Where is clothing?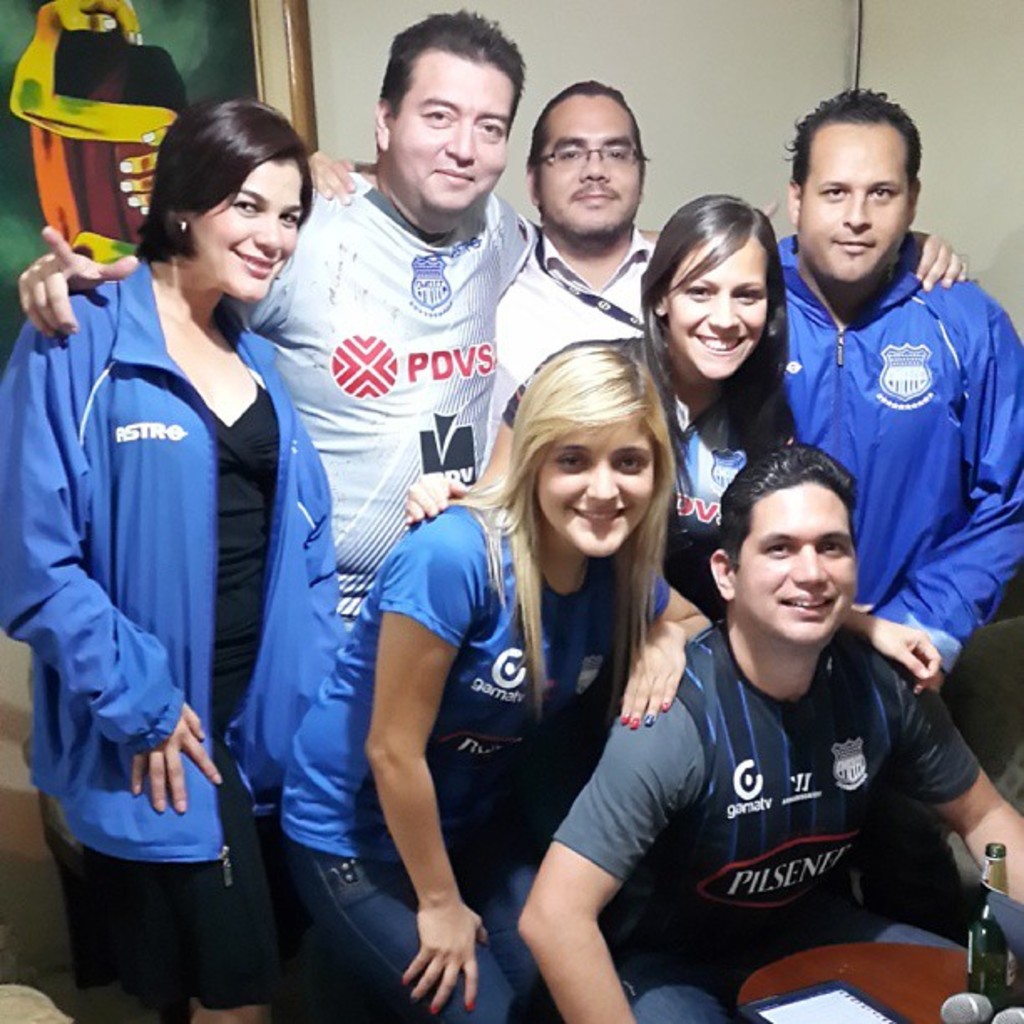
crop(468, 172, 671, 487).
